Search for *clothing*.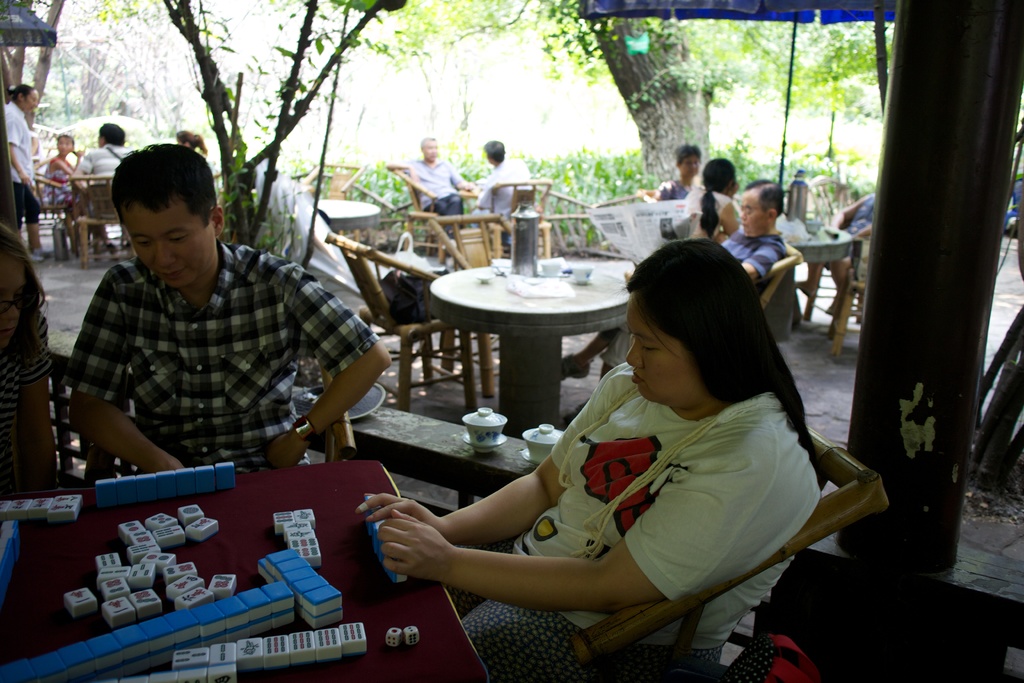
Found at <bbox>74, 144, 129, 231</bbox>.
